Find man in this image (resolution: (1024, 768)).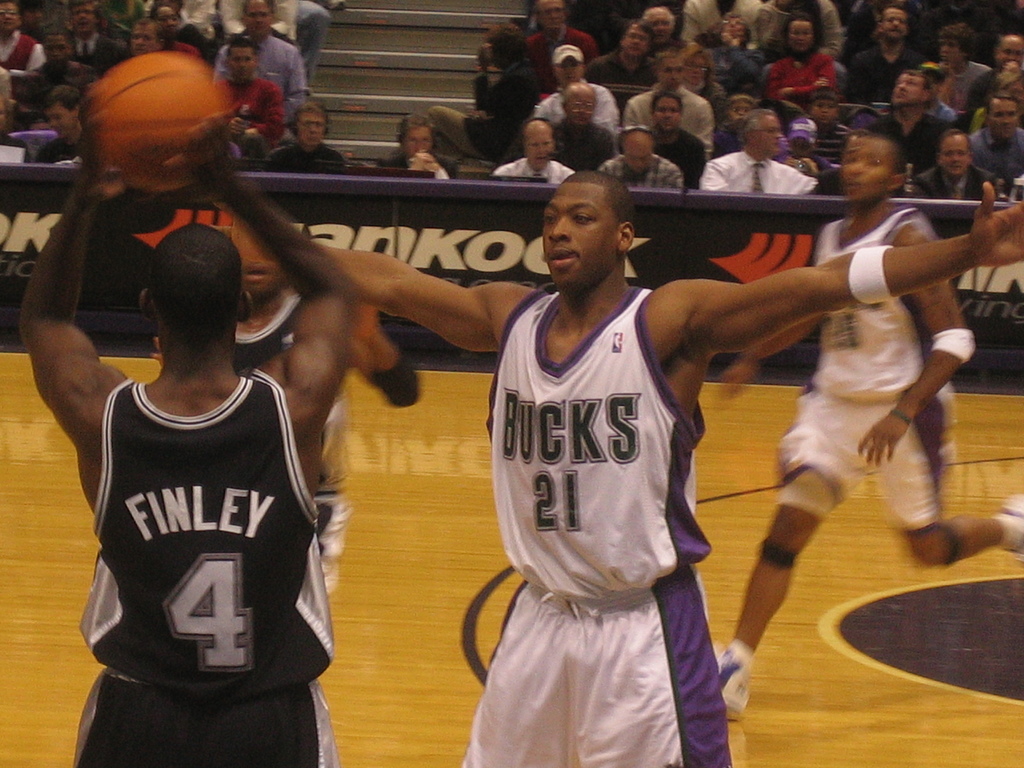
<bbox>676, 111, 825, 196</bbox>.
